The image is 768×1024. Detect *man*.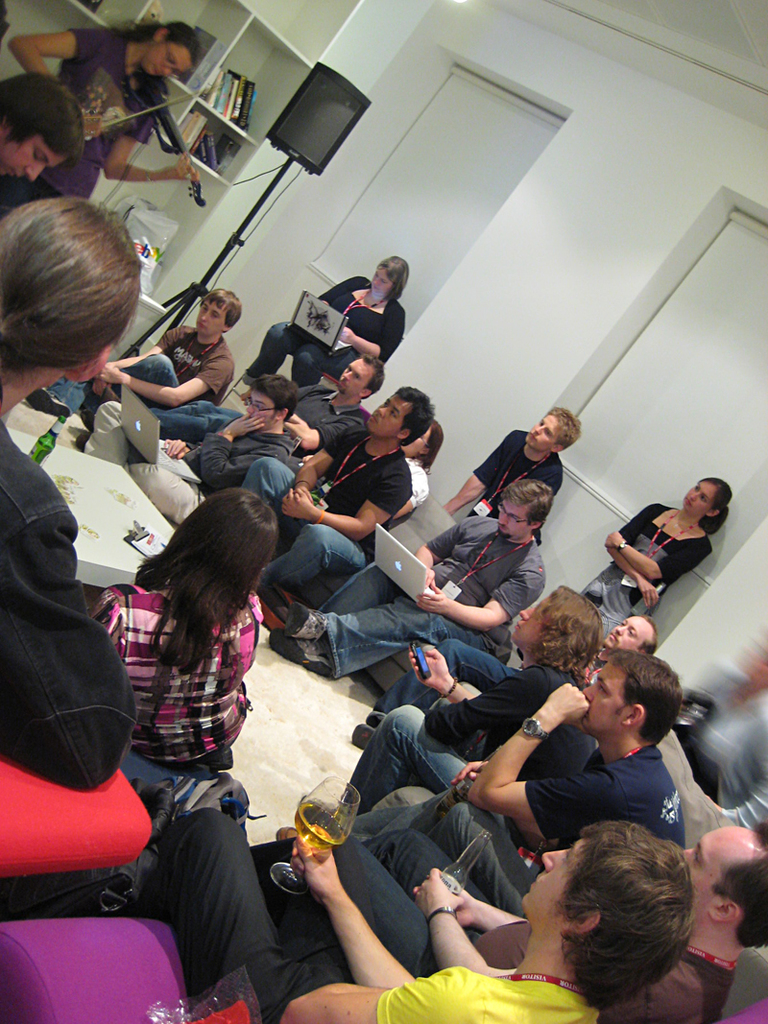
Detection: BBox(156, 804, 693, 1023).
